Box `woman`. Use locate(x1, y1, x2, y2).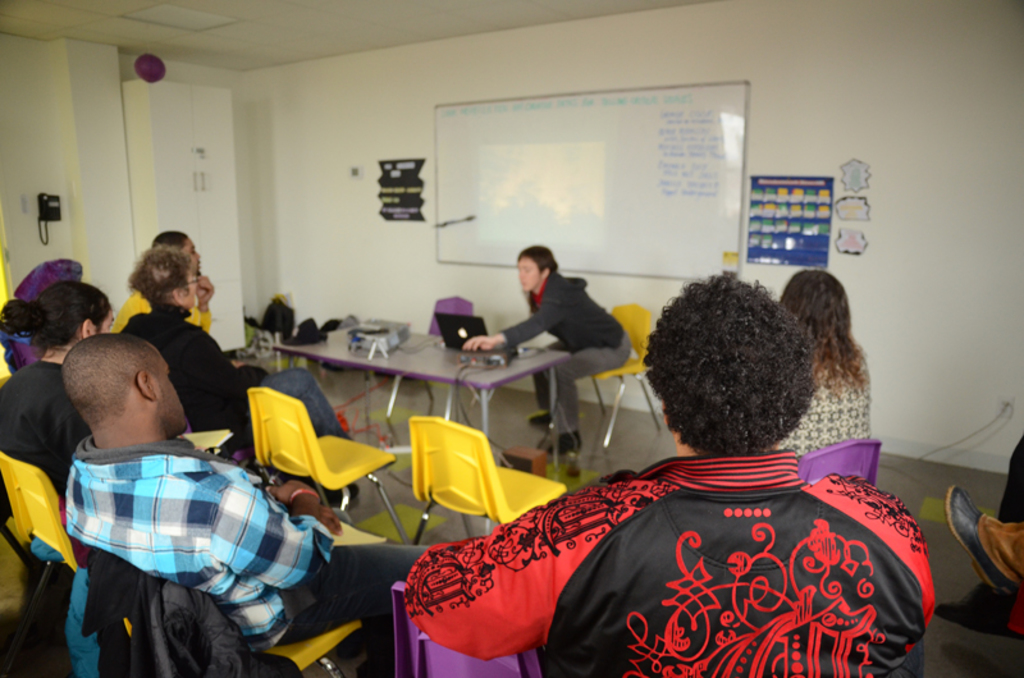
locate(465, 244, 622, 452).
